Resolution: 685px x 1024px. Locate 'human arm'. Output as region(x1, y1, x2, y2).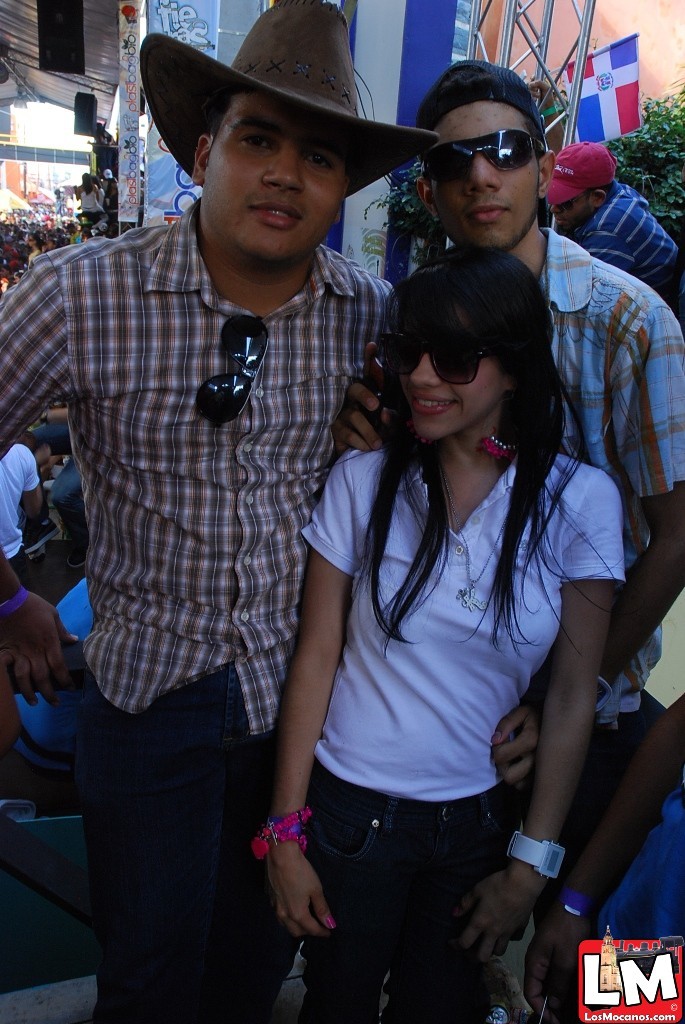
region(533, 687, 684, 1017).
